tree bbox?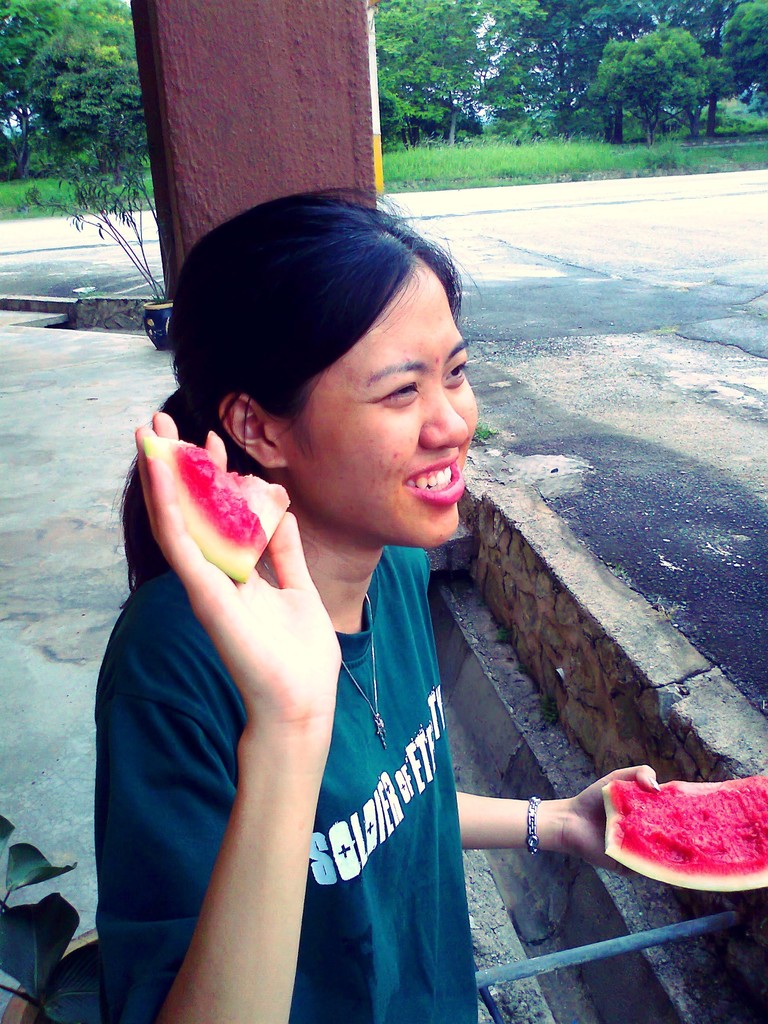
595 26 703 145
